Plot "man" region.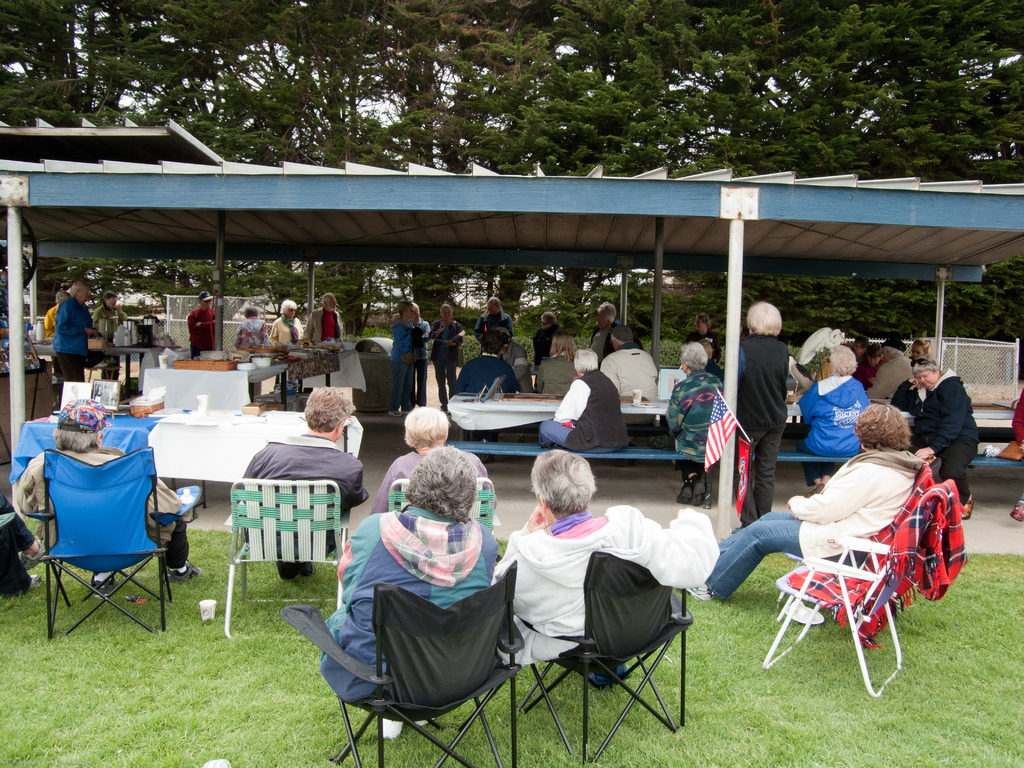
Plotted at (x1=602, y1=323, x2=659, y2=424).
